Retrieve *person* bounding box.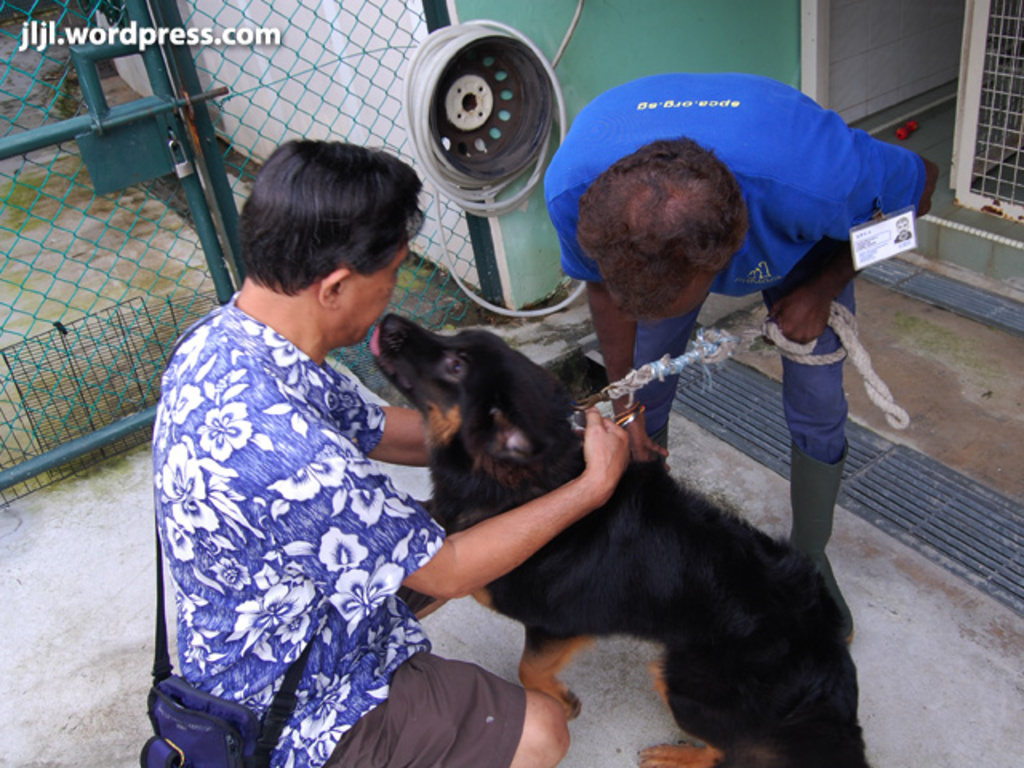
Bounding box: (150, 138, 630, 766).
